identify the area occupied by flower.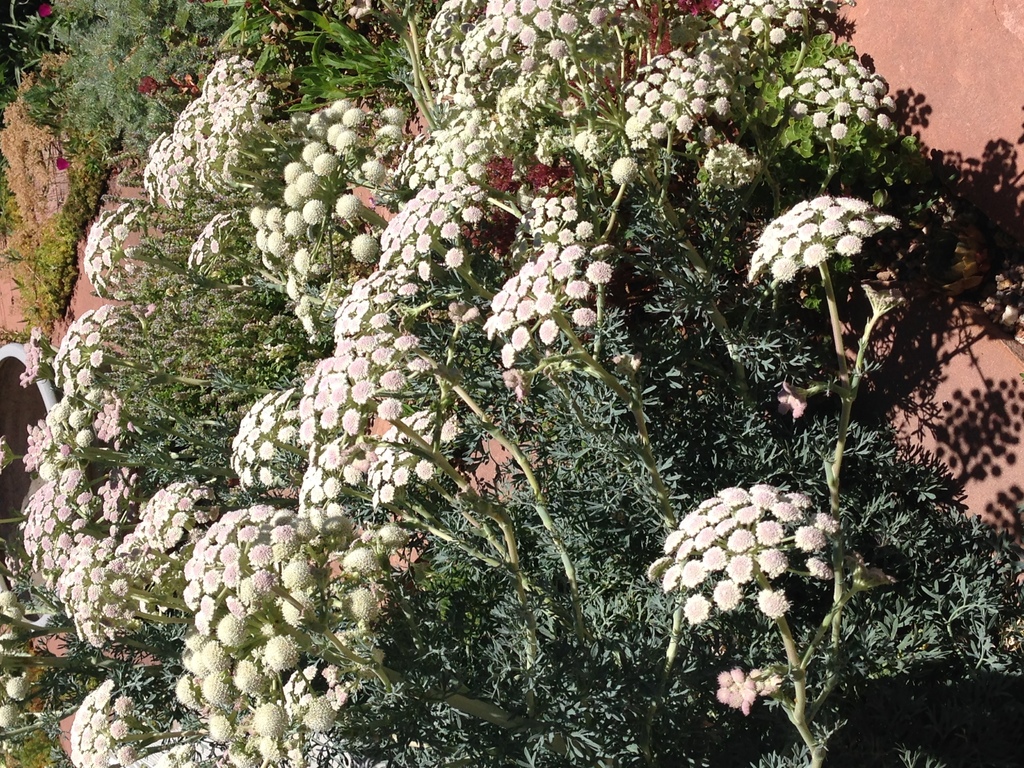
Area: box(17, 470, 103, 589).
